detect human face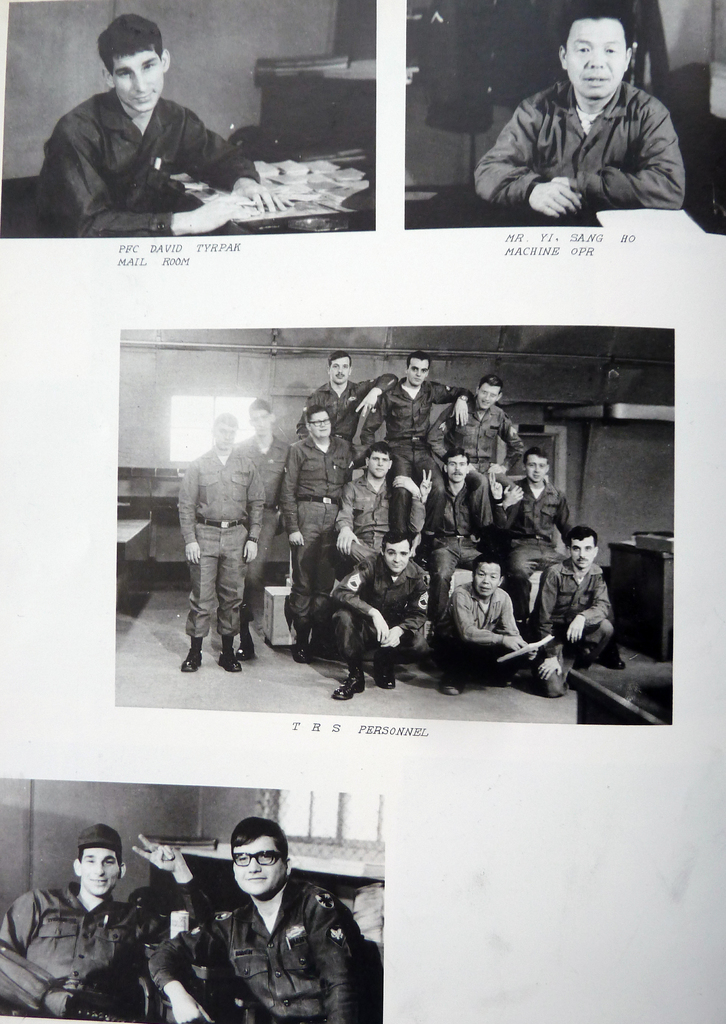
212 420 233 443
